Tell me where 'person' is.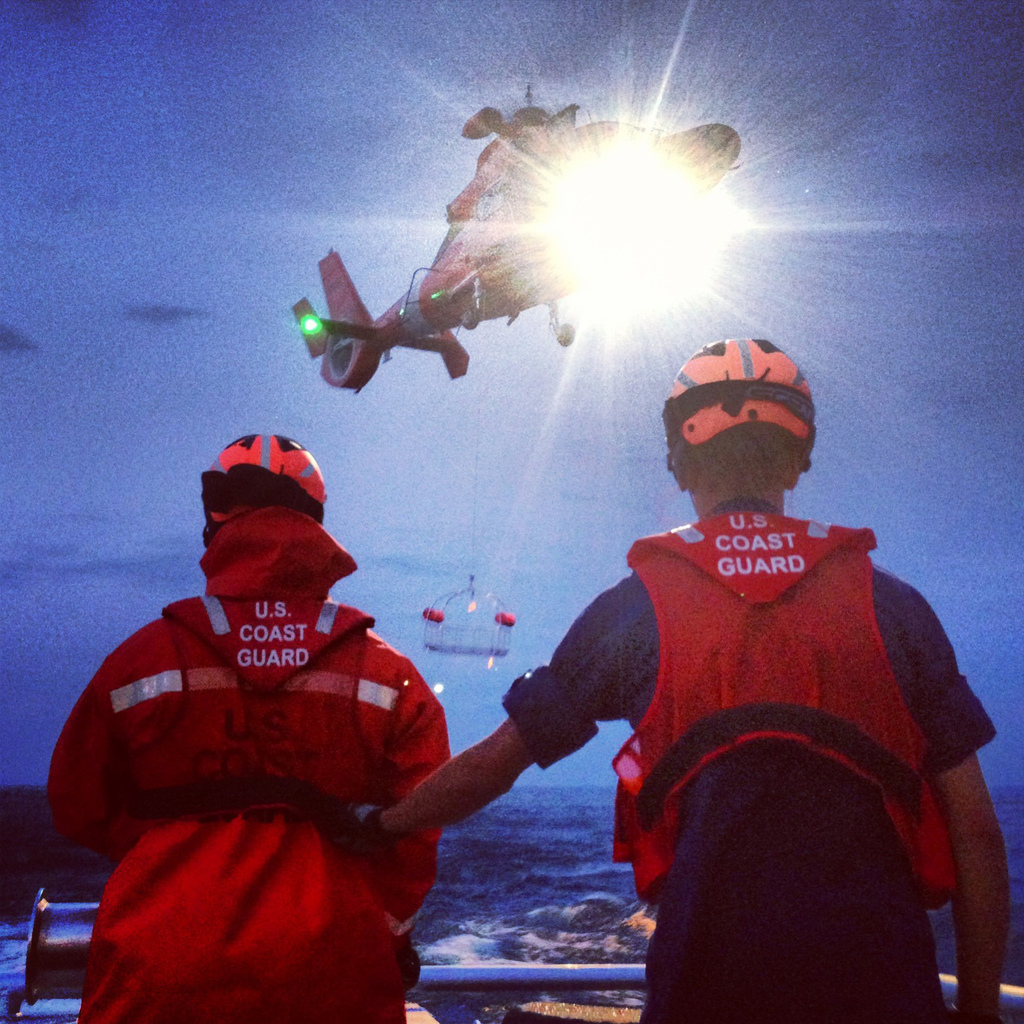
'person' is at left=47, top=432, right=466, bottom=1023.
